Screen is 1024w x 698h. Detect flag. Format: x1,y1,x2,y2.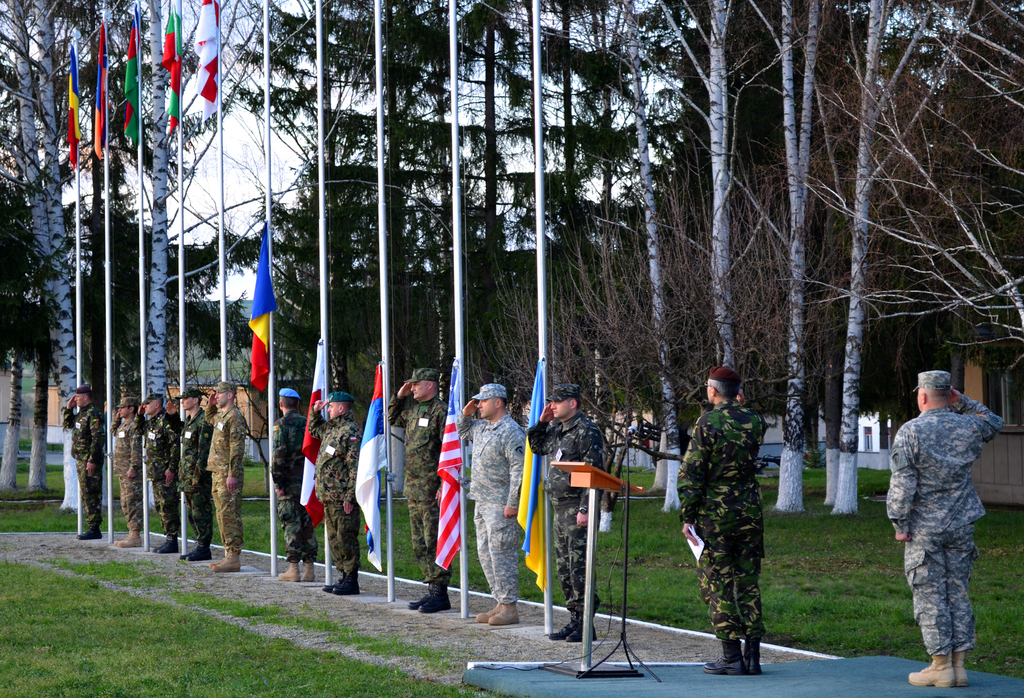
117,0,145,134.
